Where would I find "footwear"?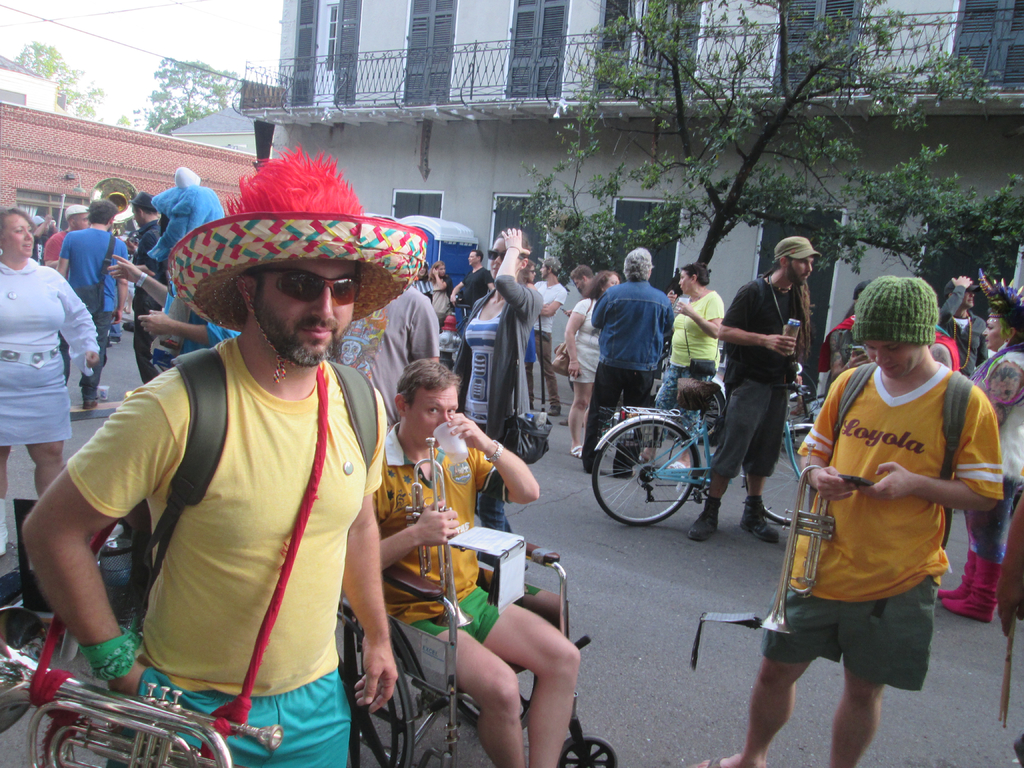
At <region>689, 759, 730, 767</region>.
